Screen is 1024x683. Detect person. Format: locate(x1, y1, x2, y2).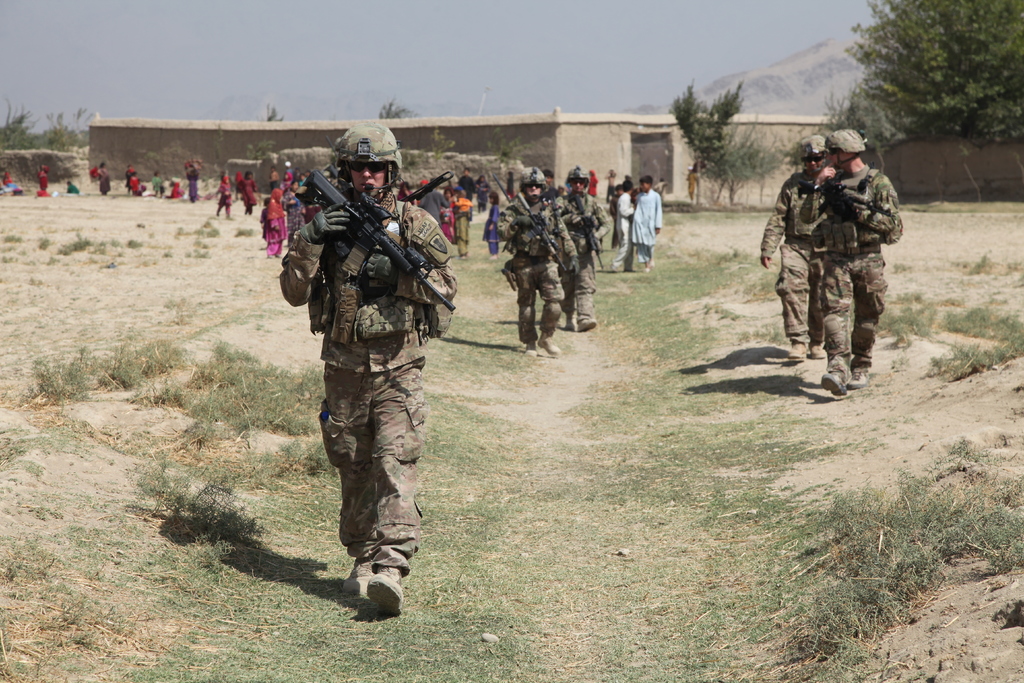
locate(280, 123, 456, 614).
